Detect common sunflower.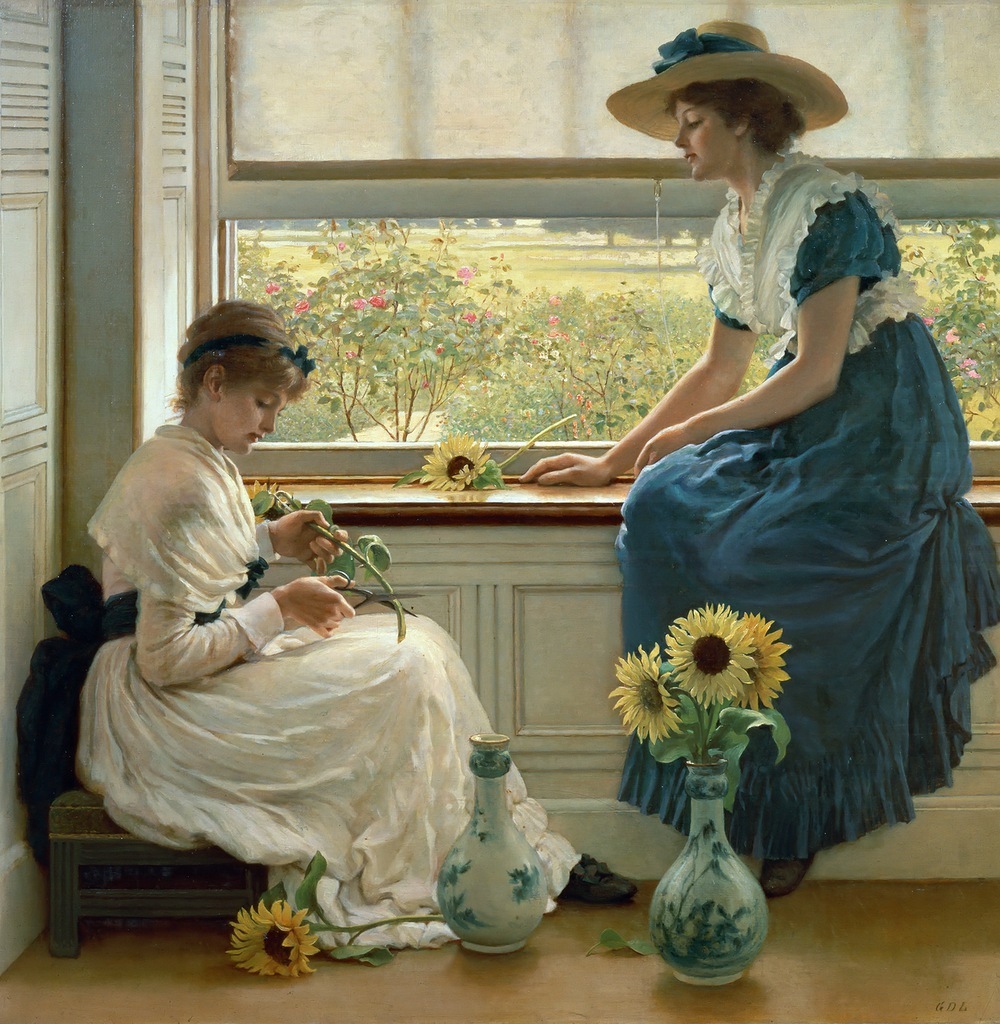
Detected at crop(733, 615, 793, 714).
